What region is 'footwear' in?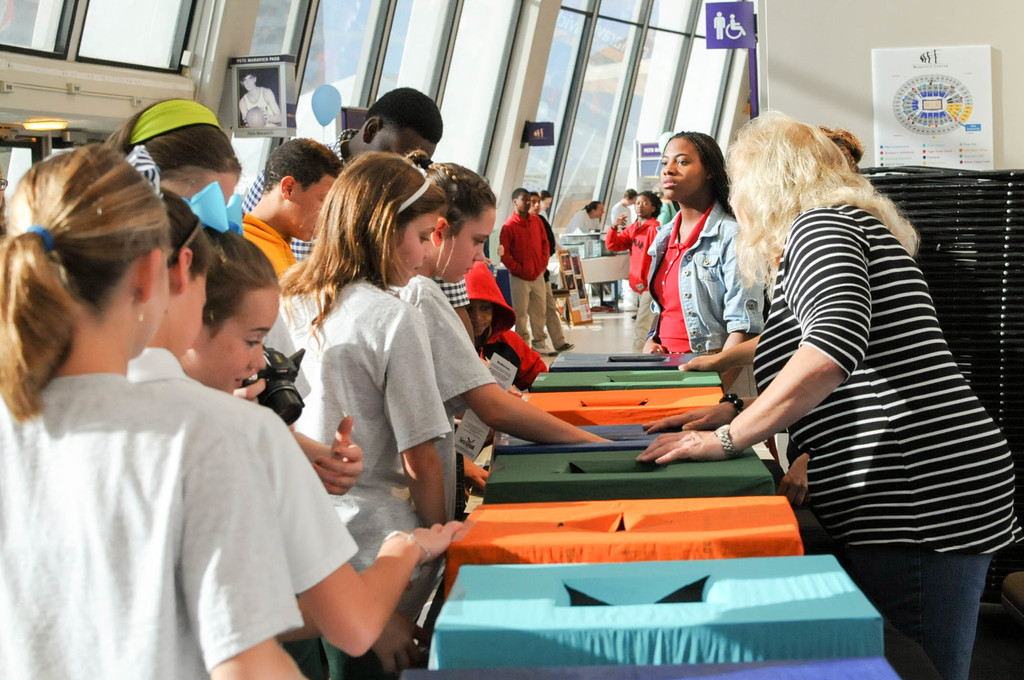
locate(548, 341, 579, 353).
